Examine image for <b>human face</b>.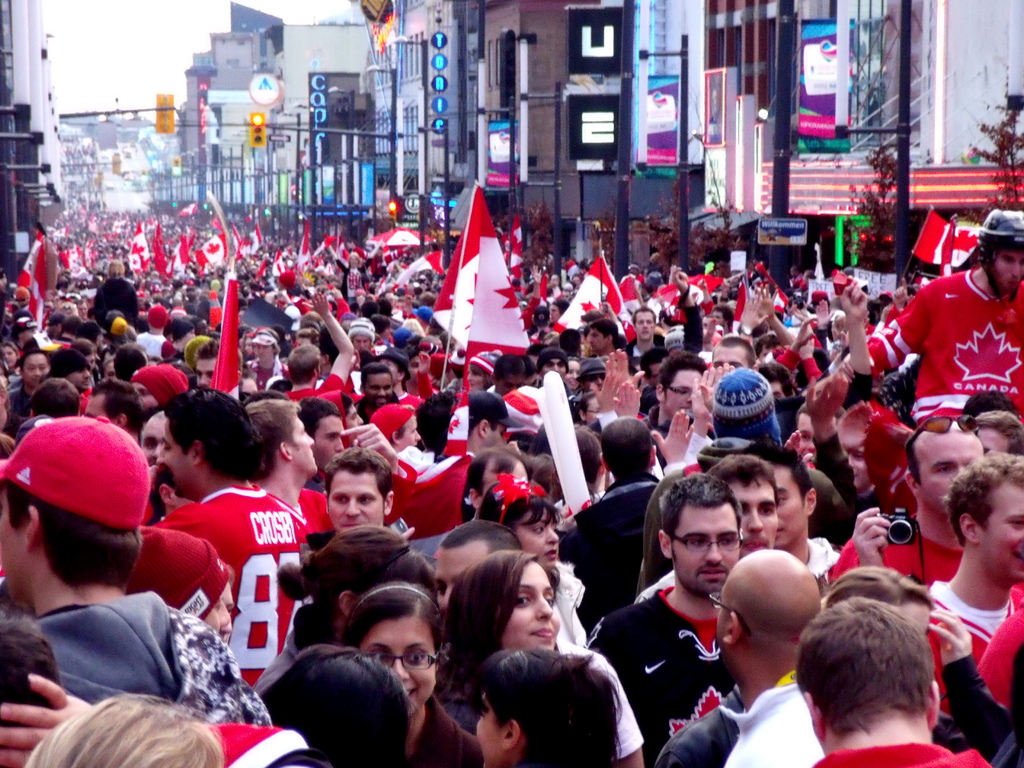
Examination result: {"x1": 797, "y1": 413, "x2": 833, "y2": 462}.
